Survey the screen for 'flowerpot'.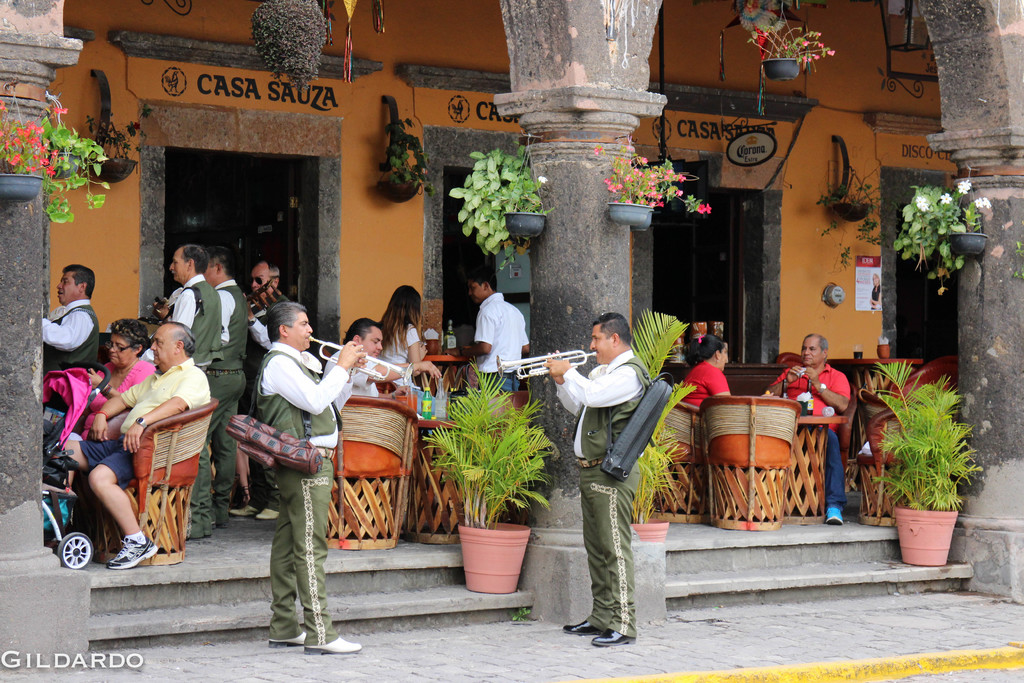
Survey found: (x1=451, y1=518, x2=534, y2=598).
